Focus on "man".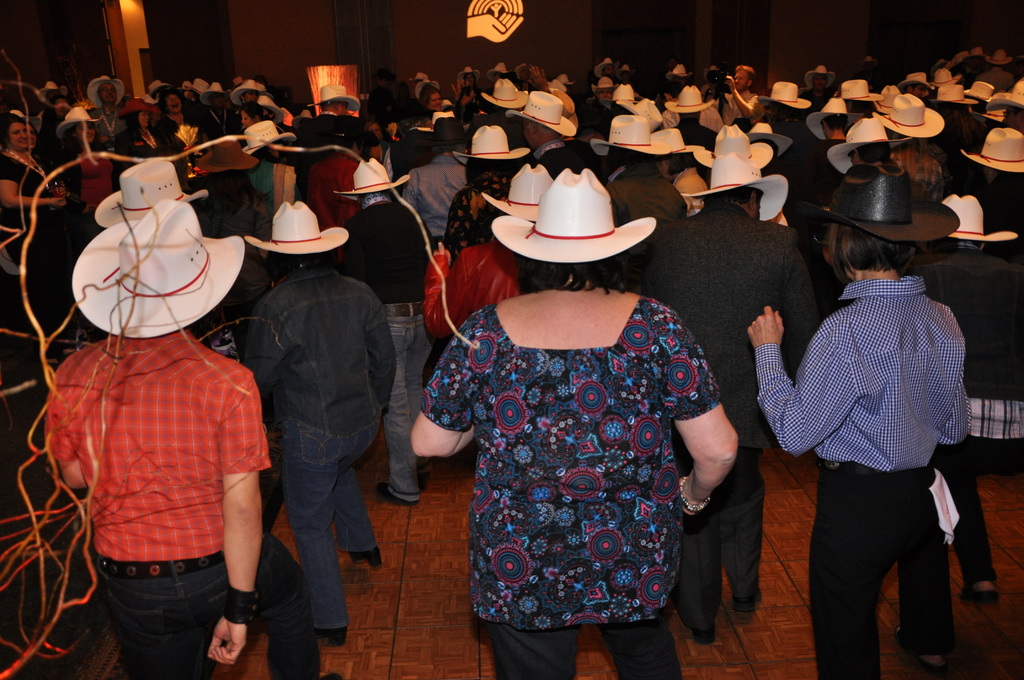
Focused at 802/67/836/110.
